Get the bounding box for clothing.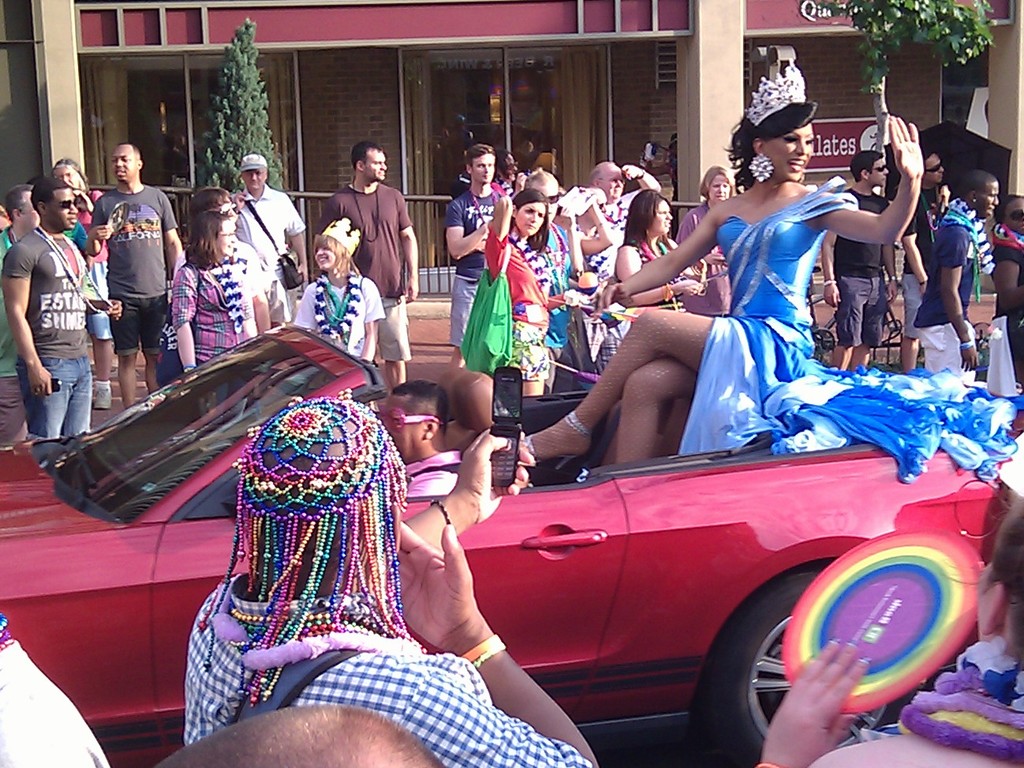
{"x1": 394, "y1": 450, "x2": 466, "y2": 504}.
